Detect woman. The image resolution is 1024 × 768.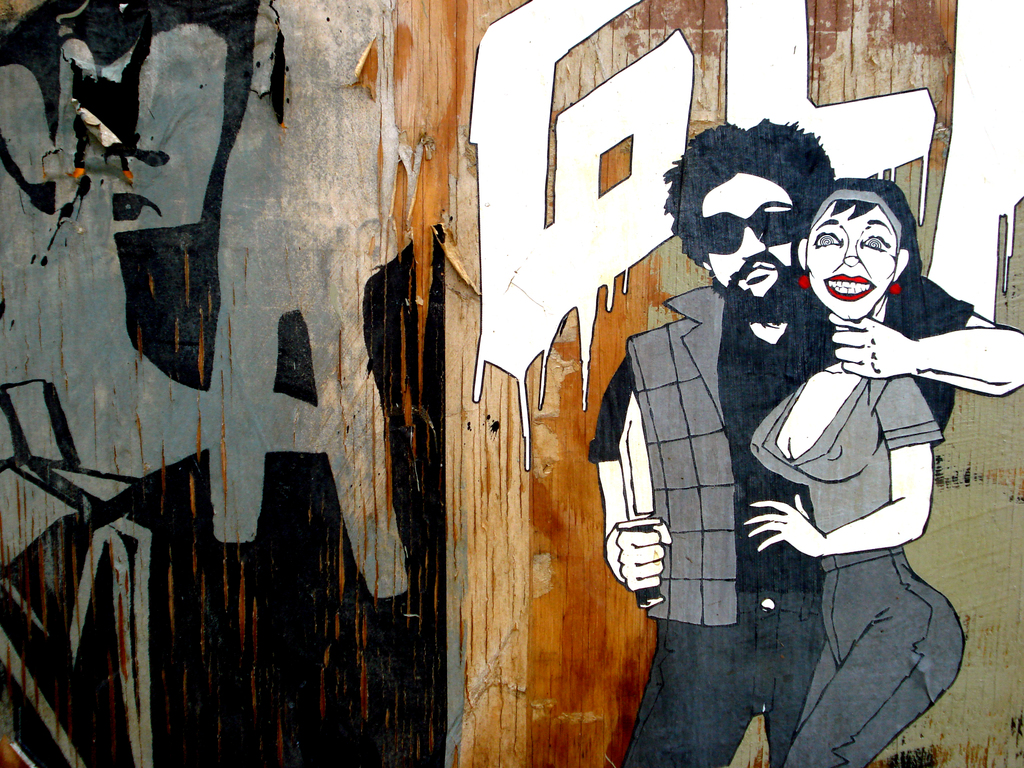
(x1=687, y1=132, x2=966, y2=749).
